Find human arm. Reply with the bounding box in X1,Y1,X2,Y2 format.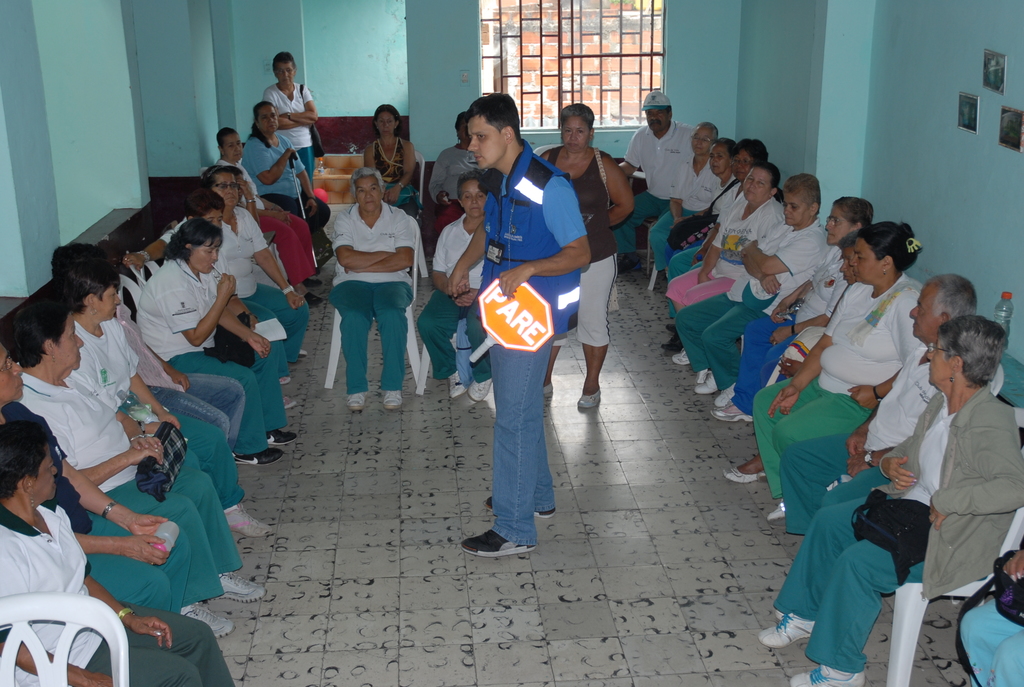
765,334,833,418.
